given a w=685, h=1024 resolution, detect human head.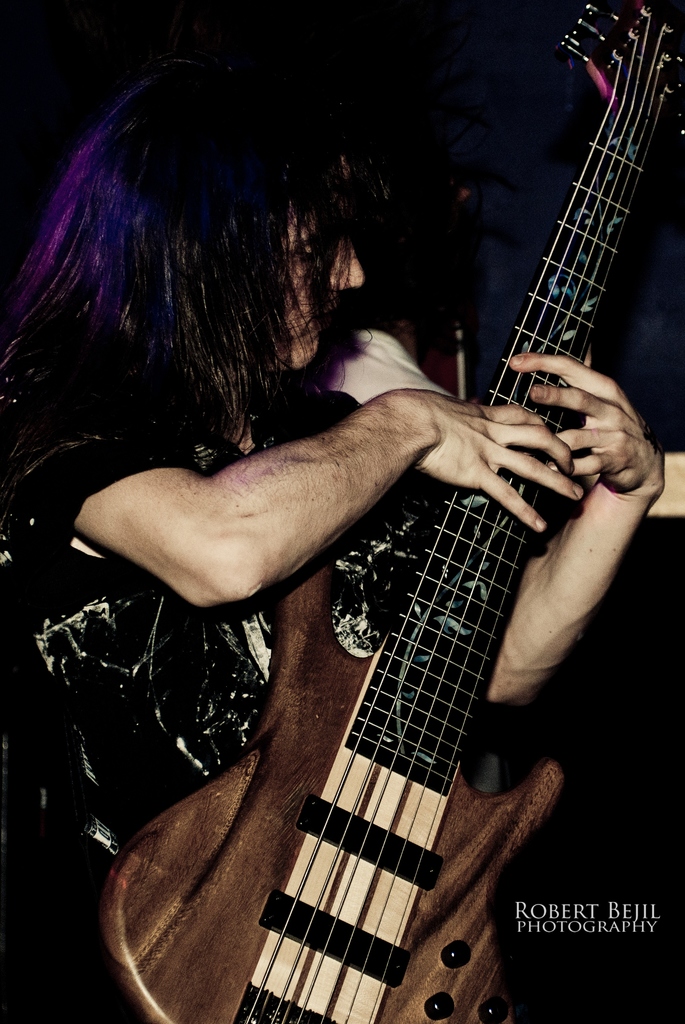
select_region(10, 57, 389, 457).
